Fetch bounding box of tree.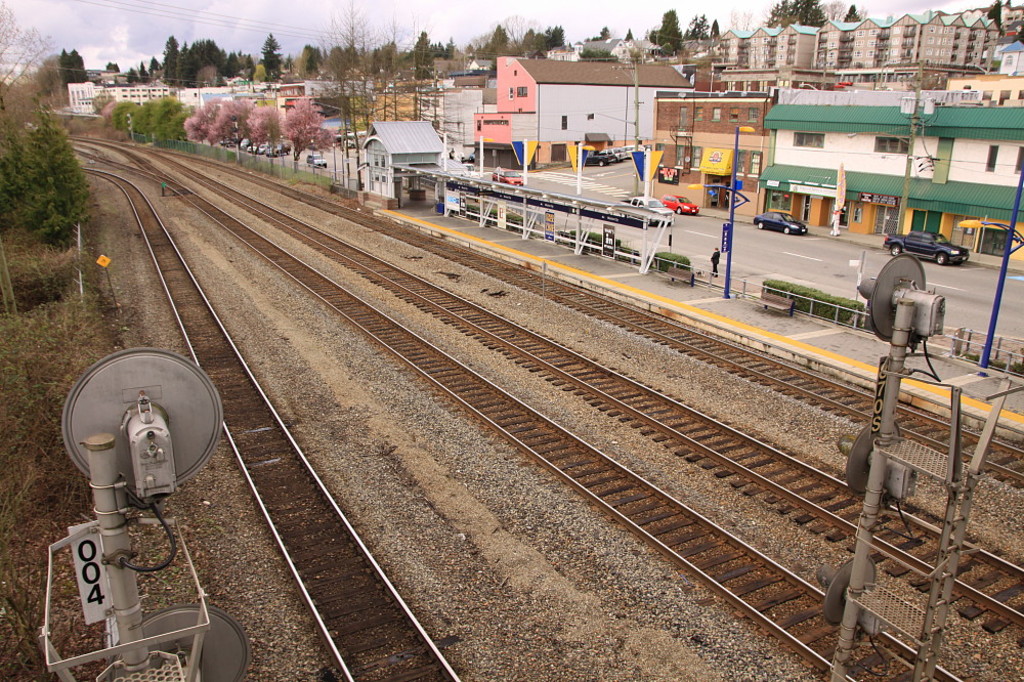
Bbox: [x1=98, y1=91, x2=196, y2=147].
